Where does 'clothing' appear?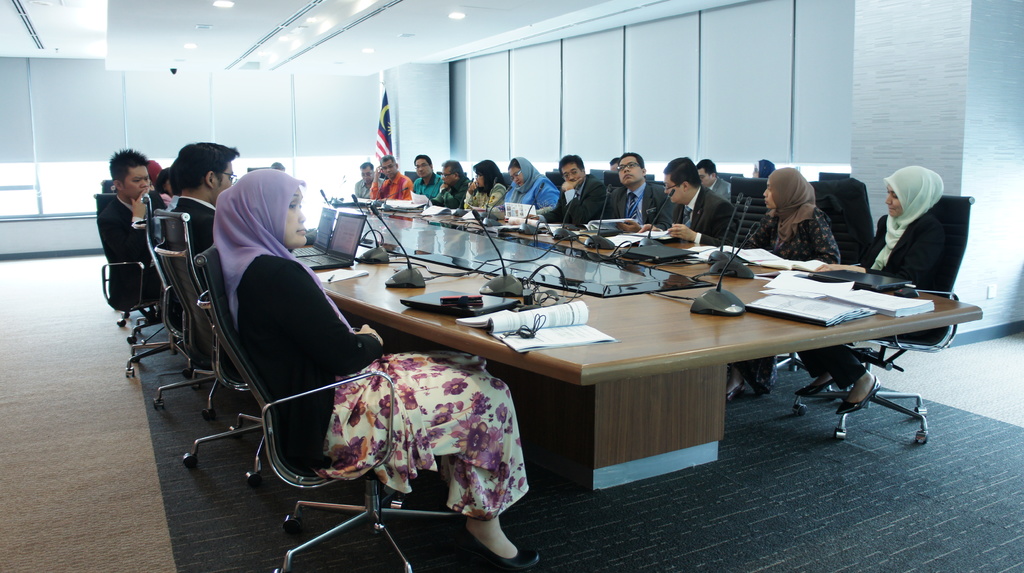
Appears at select_region(367, 166, 417, 200).
